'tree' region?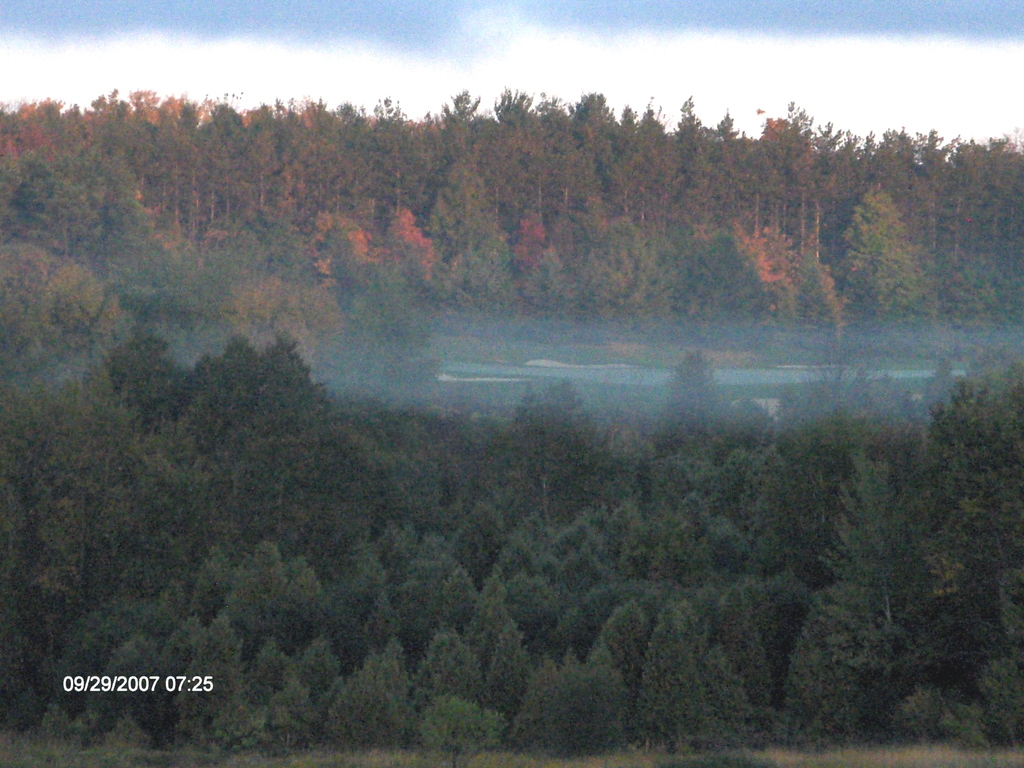
select_region(556, 83, 629, 232)
